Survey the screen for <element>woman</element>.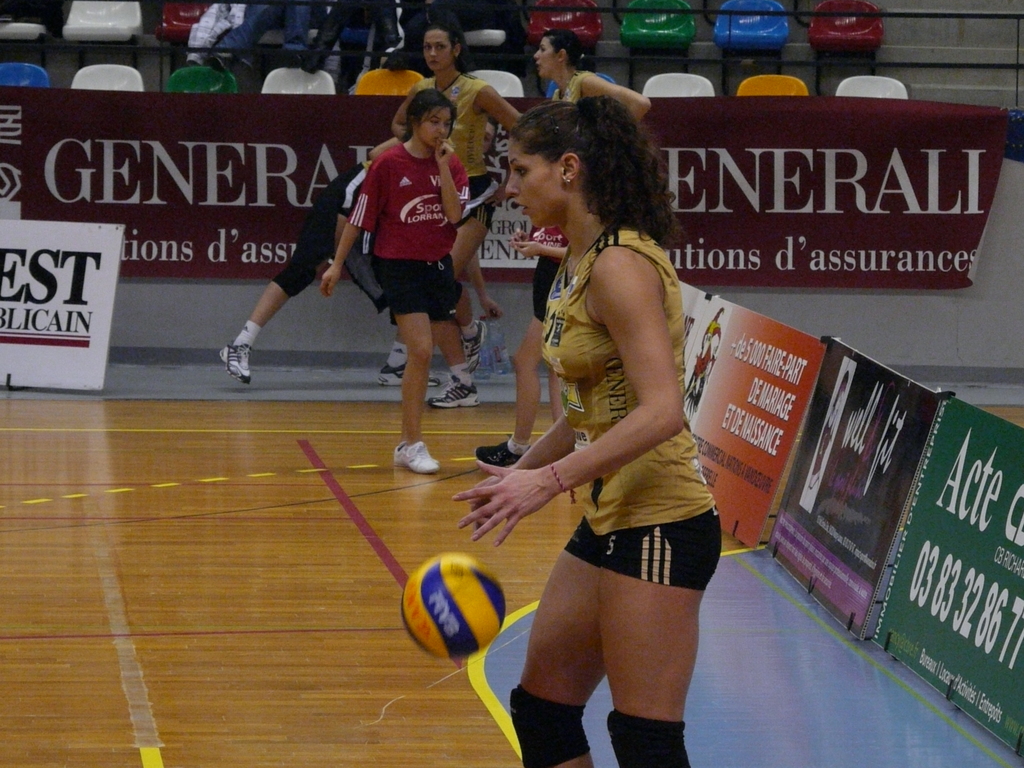
Survey found: [x1=388, y1=25, x2=530, y2=373].
